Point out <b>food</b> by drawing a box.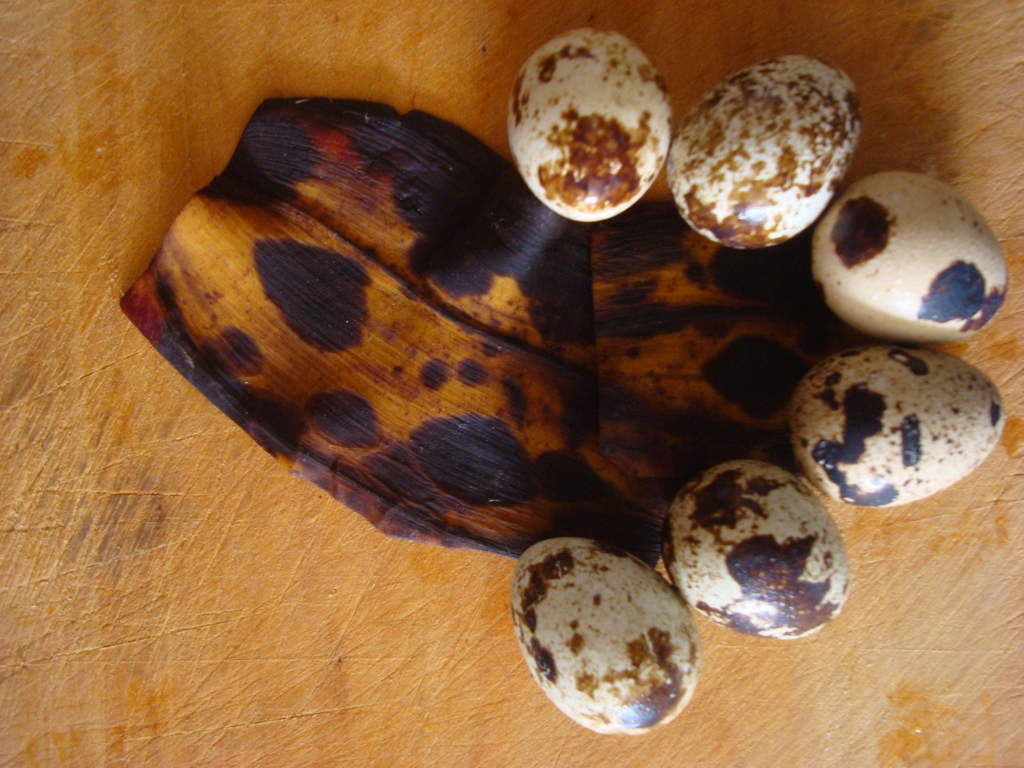
rect(808, 169, 1012, 346).
